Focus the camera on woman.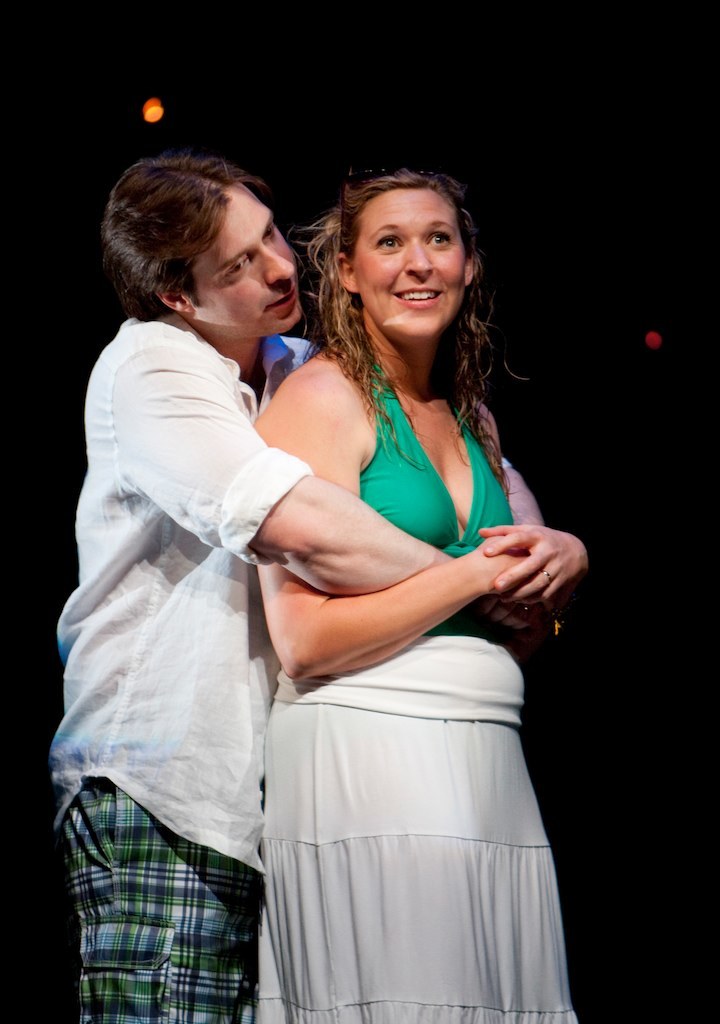
Focus region: <bbox>251, 155, 589, 1023</bbox>.
